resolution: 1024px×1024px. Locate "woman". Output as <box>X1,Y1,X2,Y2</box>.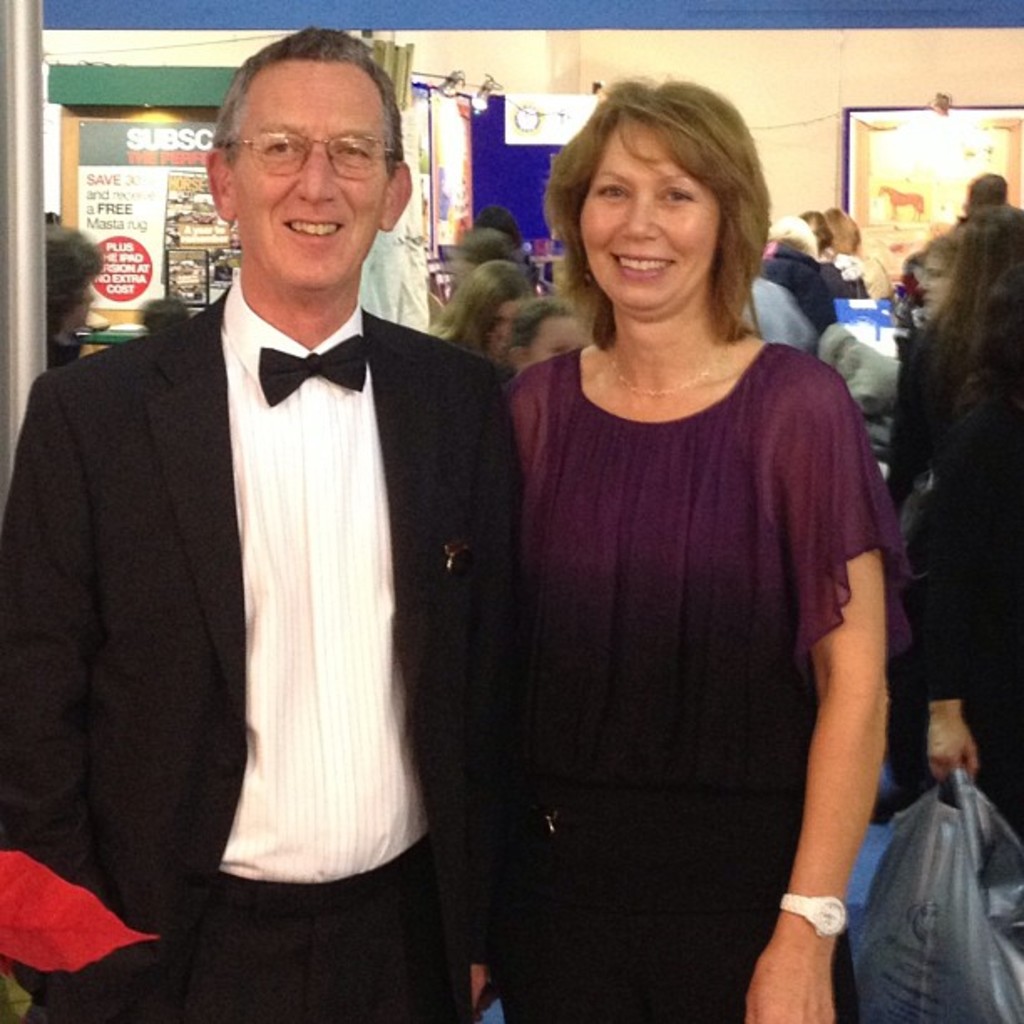
<box>463,87,899,1023</box>.
